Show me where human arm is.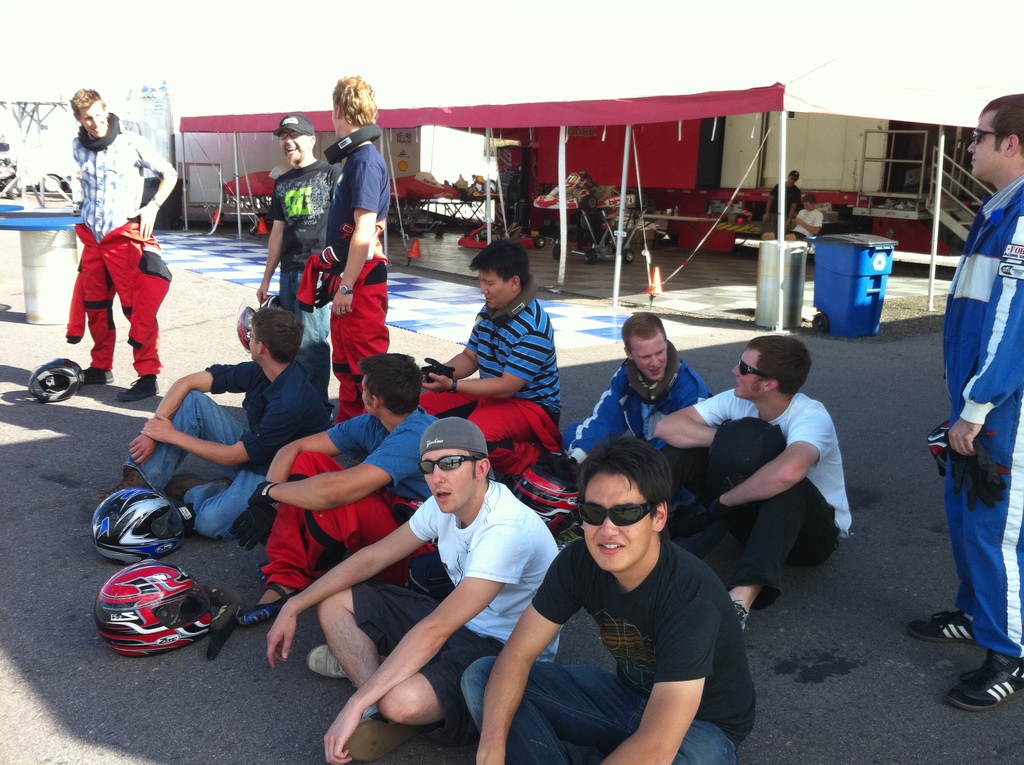
human arm is at [left=419, top=305, right=496, bottom=392].
